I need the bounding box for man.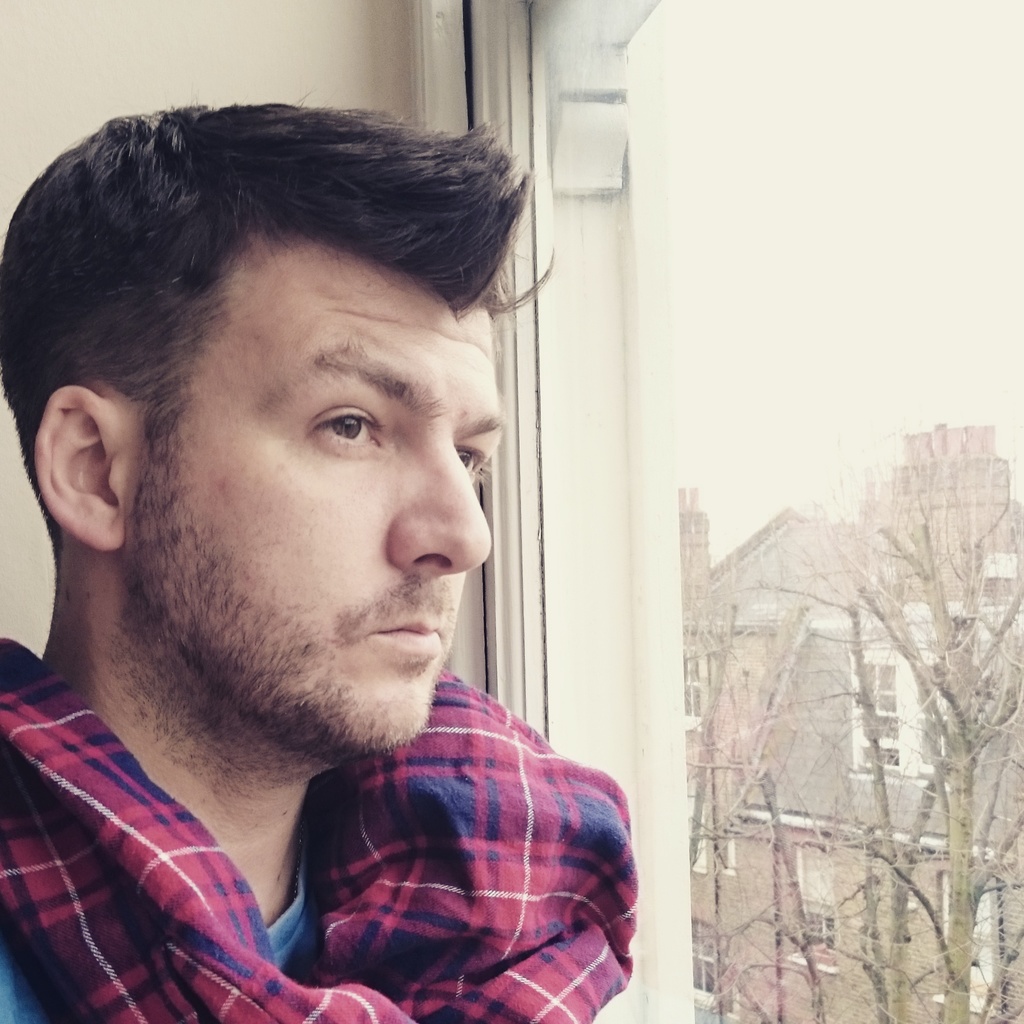
Here it is: (0,100,634,1023).
